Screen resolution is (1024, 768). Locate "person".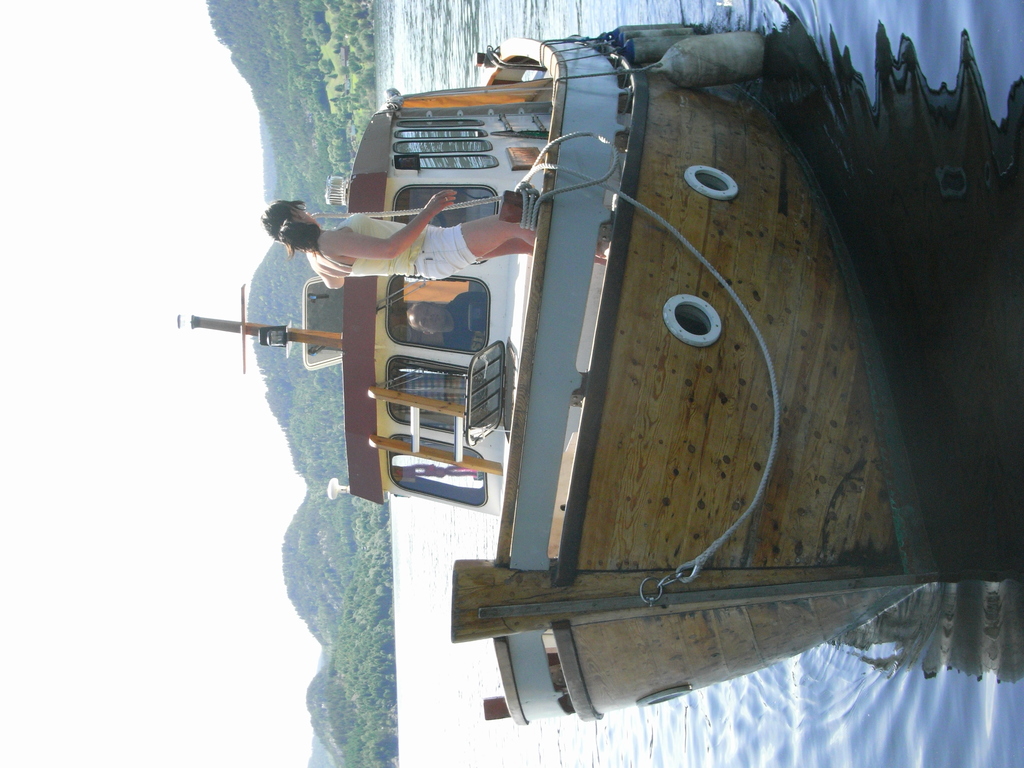
detection(408, 289, 484, 353).
